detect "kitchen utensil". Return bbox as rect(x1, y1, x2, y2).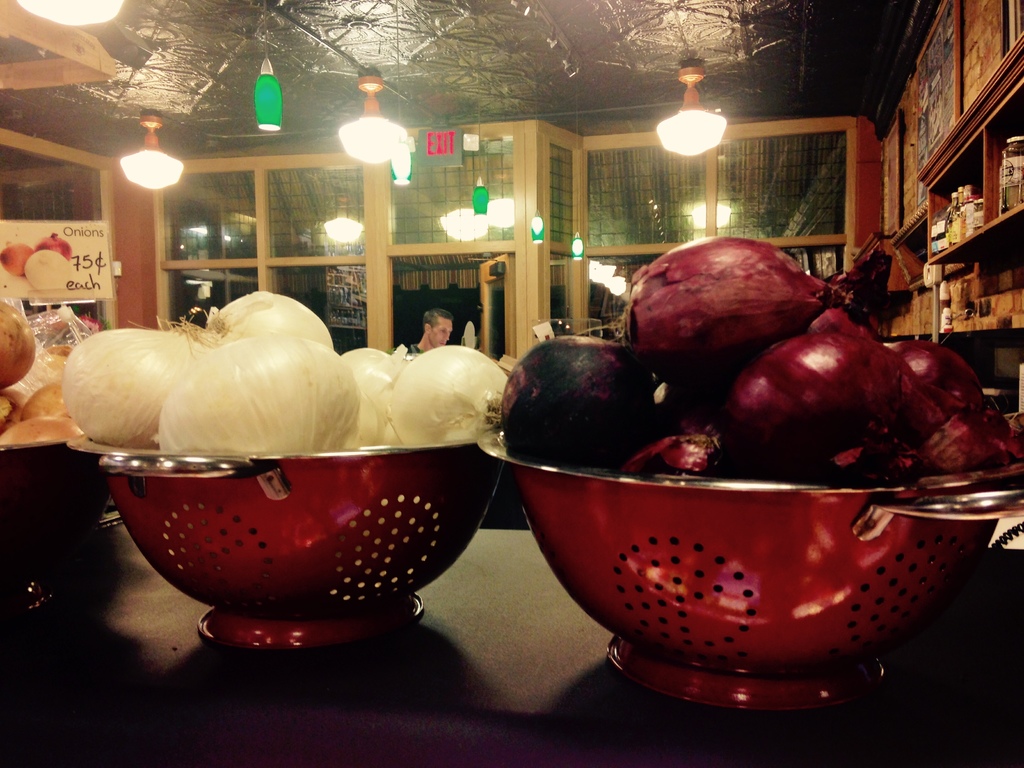
rect(499, 345, 996, 655).
